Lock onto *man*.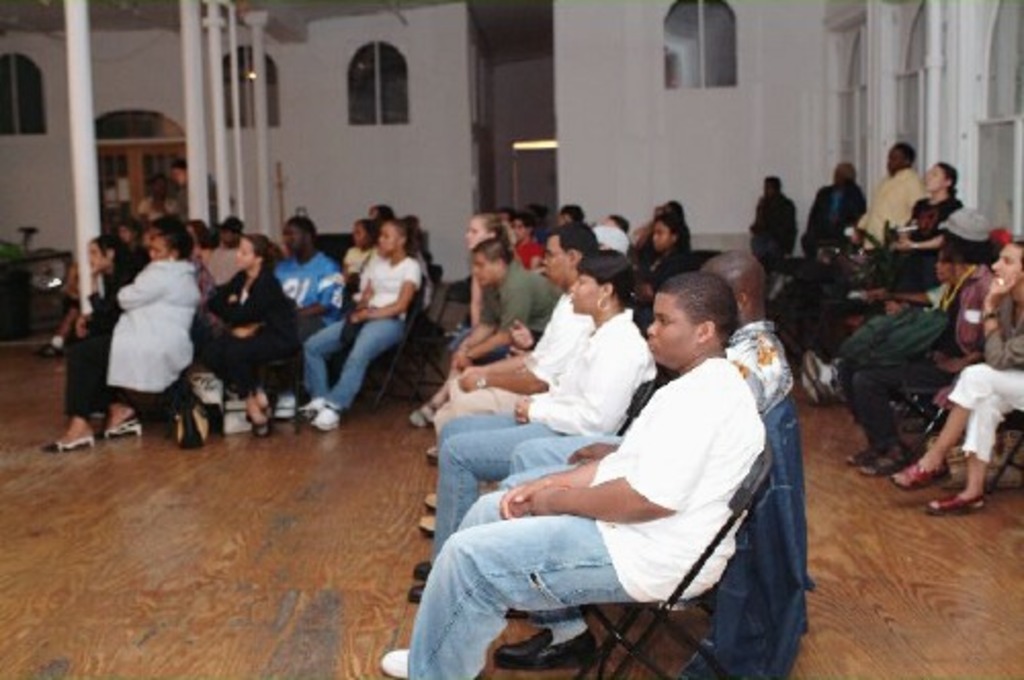
Locked: left=500, top=250, right=788, bottom=670.
